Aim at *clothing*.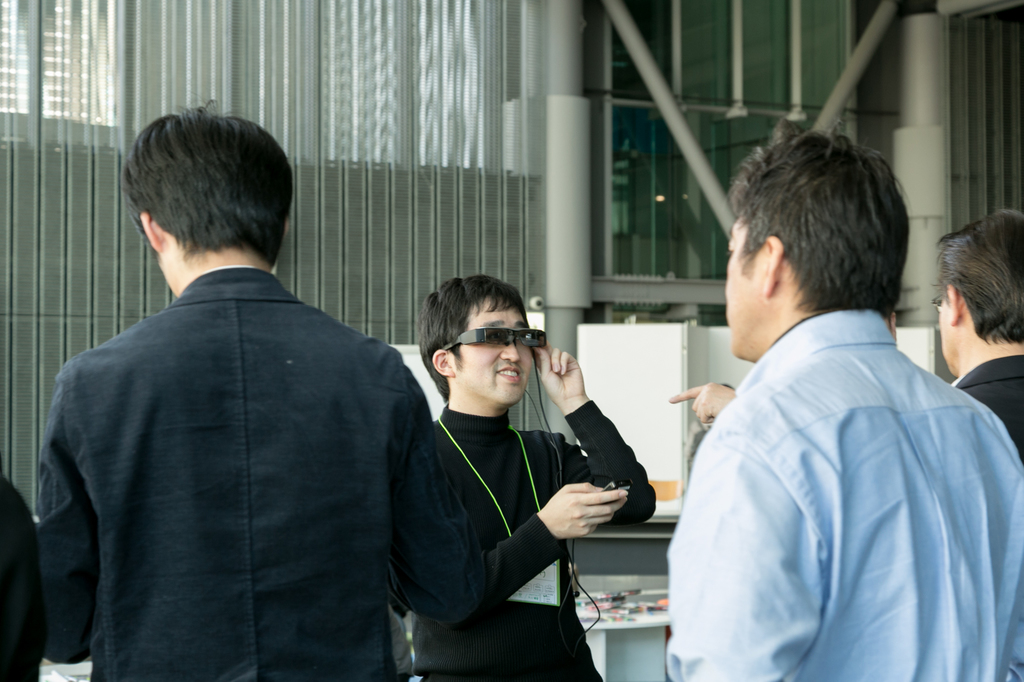
Aimed at bbox(400, 407, 653, 681).
